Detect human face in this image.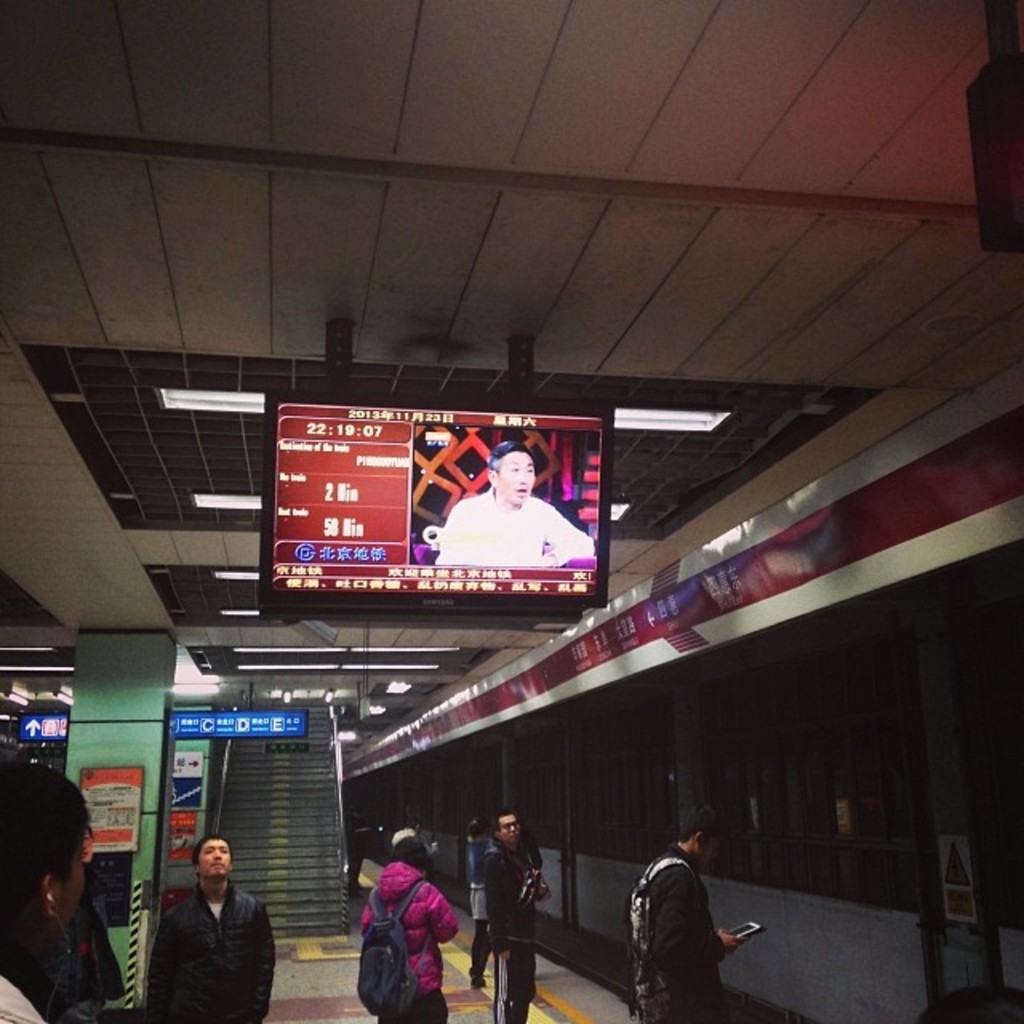
Detection: (499, 813, 517, 848).
